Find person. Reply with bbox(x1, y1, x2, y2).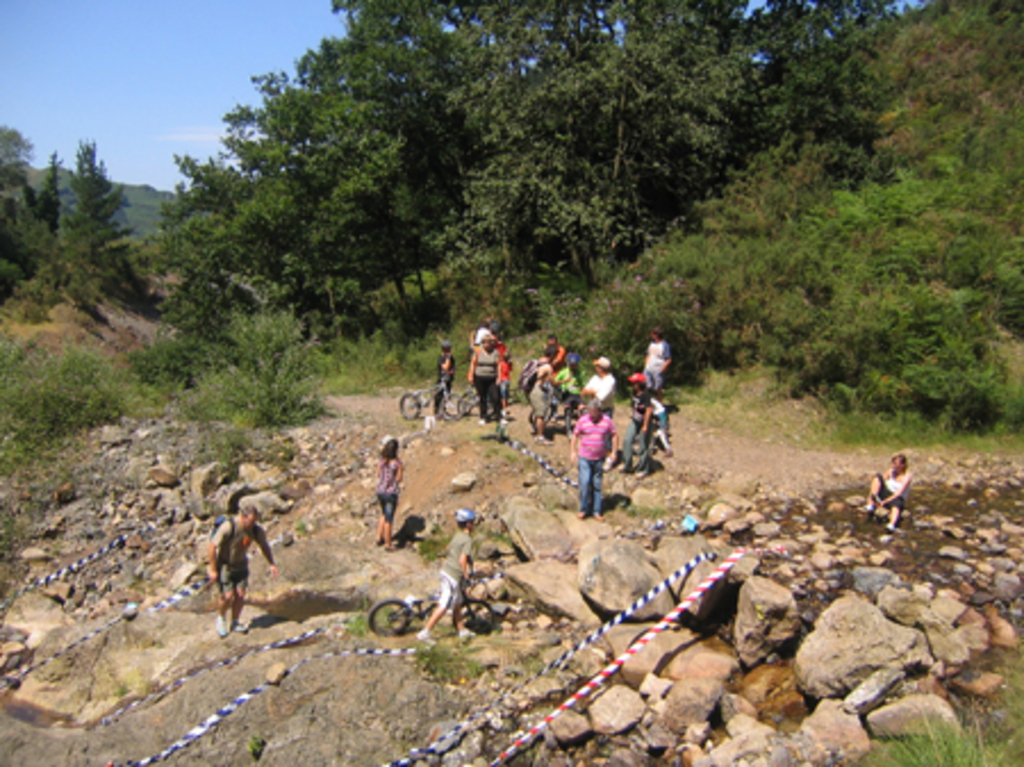
bbox(539, 328, 564, 378).
